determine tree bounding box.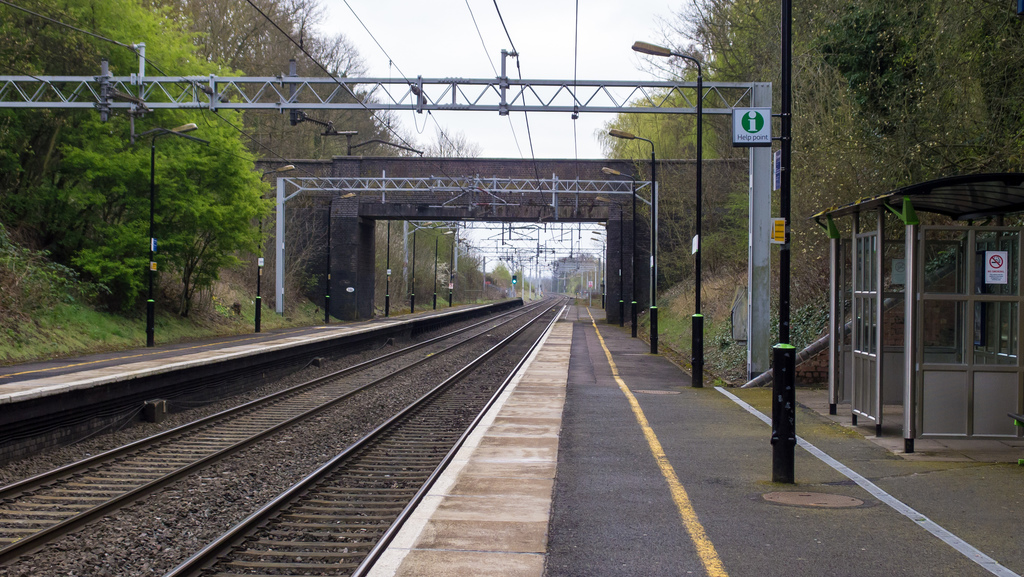
Determined: {"left": 419, "top": 125, "right": 485, "bottom": 304}.
